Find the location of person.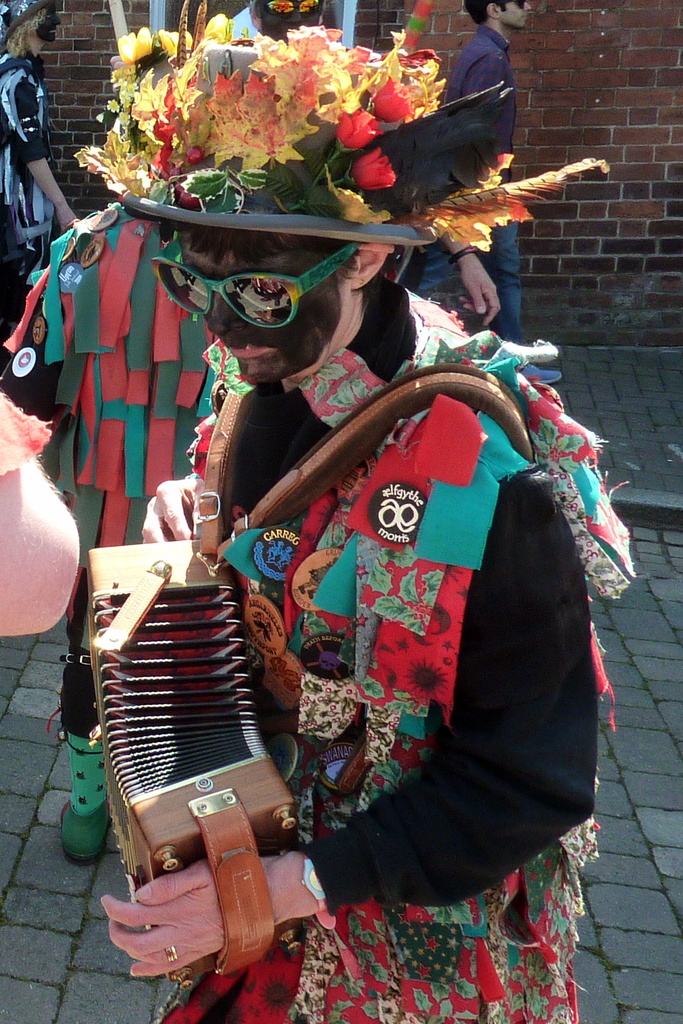
Location: (left=0, top=0, right=71, bottom=325).
